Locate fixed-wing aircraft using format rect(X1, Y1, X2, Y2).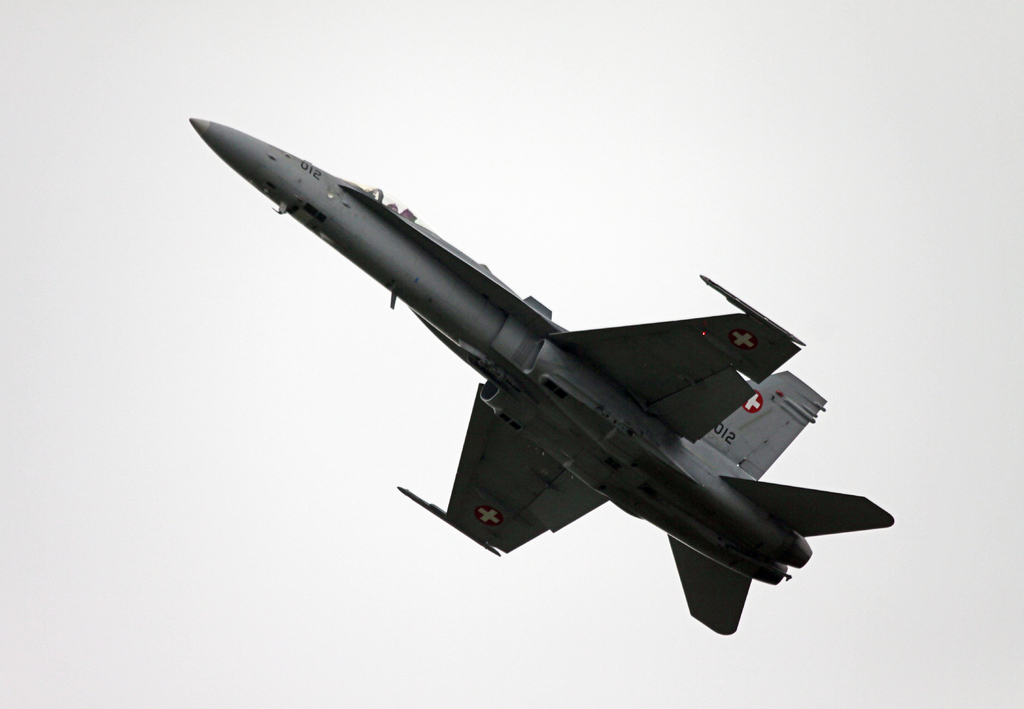
rect(187, 117, 894, 635).
